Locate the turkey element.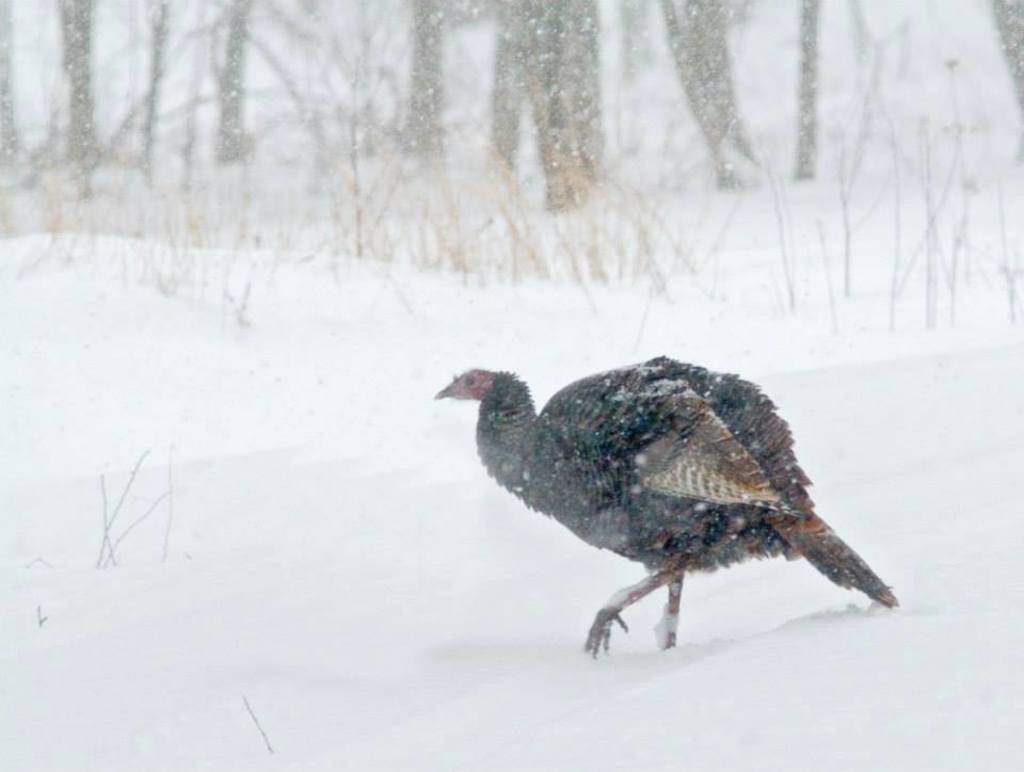
Element bbox: <box>431,353,889,665</box>.
